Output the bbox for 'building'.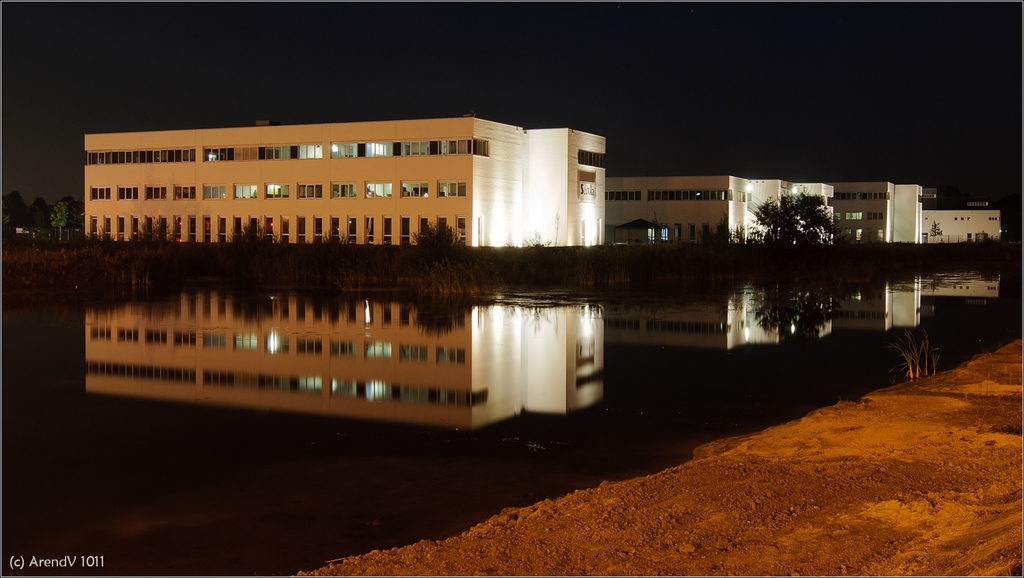
77,102,607,247.
